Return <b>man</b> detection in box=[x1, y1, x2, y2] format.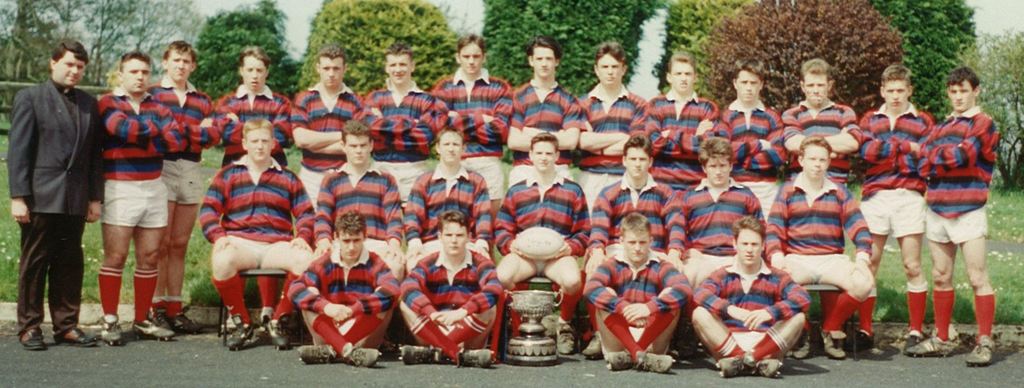
box=[577, 41, 647, 223].
